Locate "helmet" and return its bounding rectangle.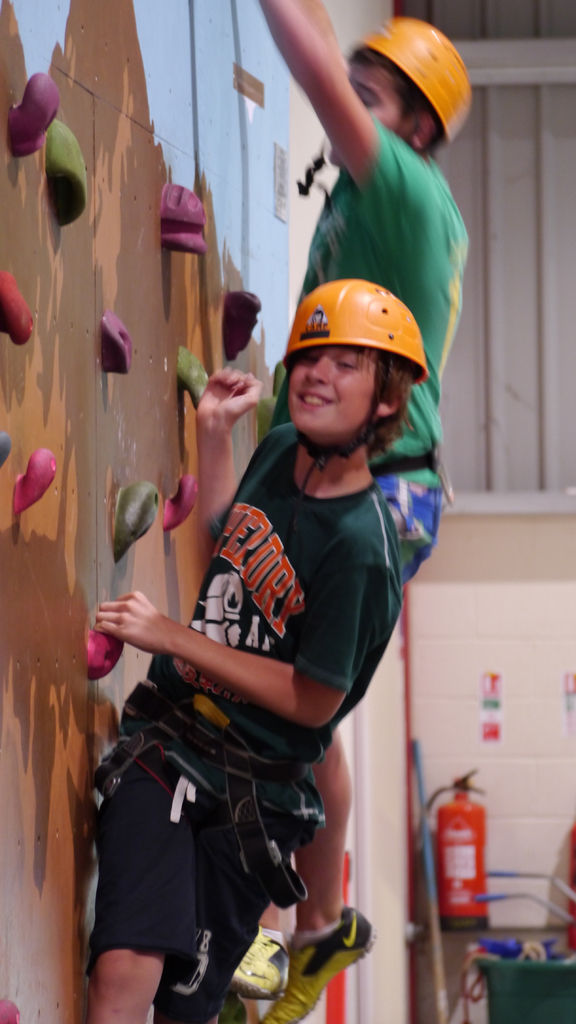
locate(277, 247, 426, 465).
